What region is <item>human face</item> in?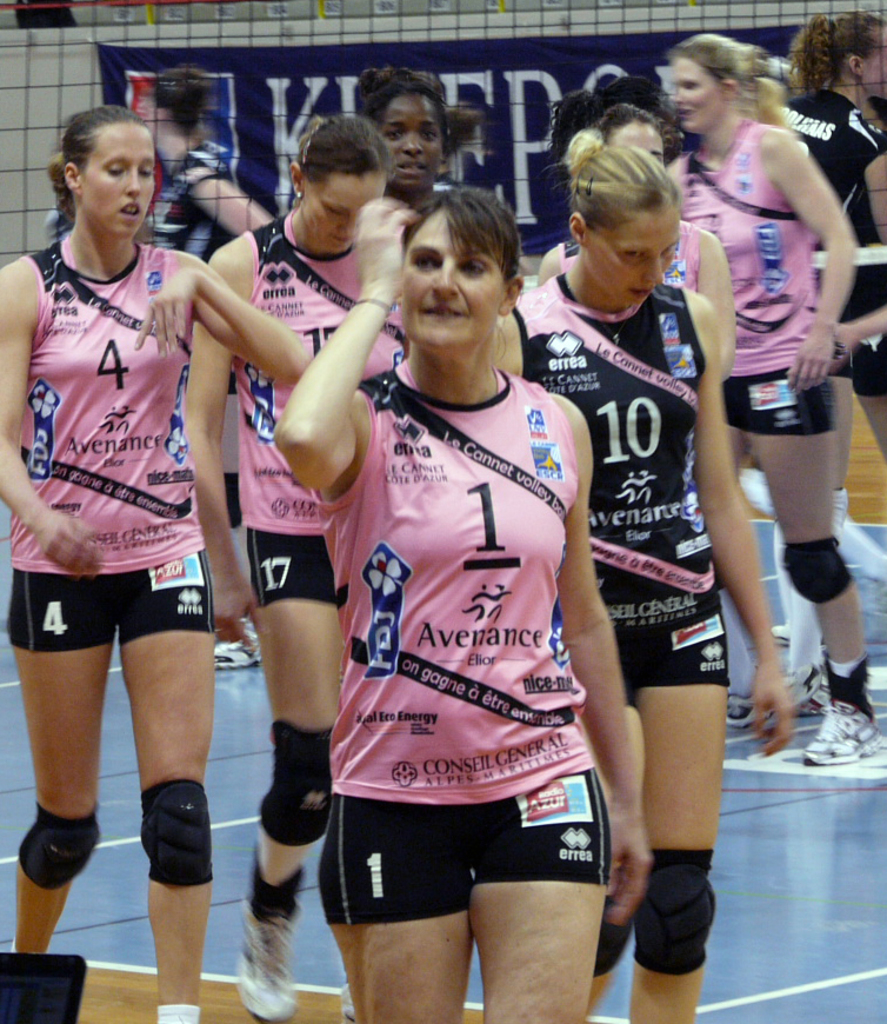
x1=663, y1=53, x2=727, y2=129.
